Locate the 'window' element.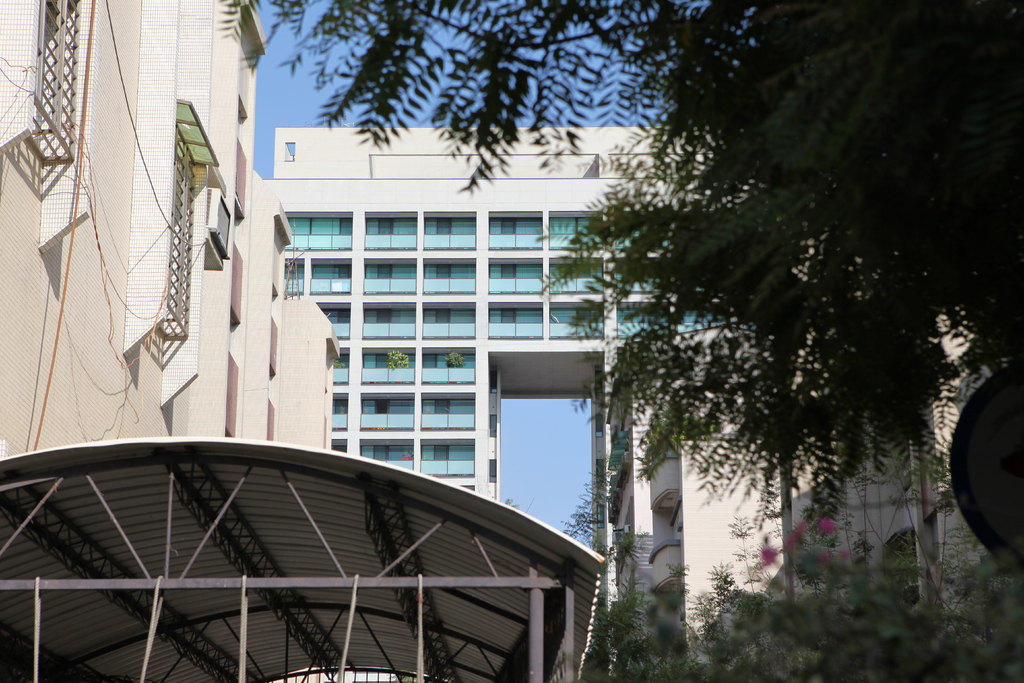
Element bbox: locate(488, 300, 543, 339).
